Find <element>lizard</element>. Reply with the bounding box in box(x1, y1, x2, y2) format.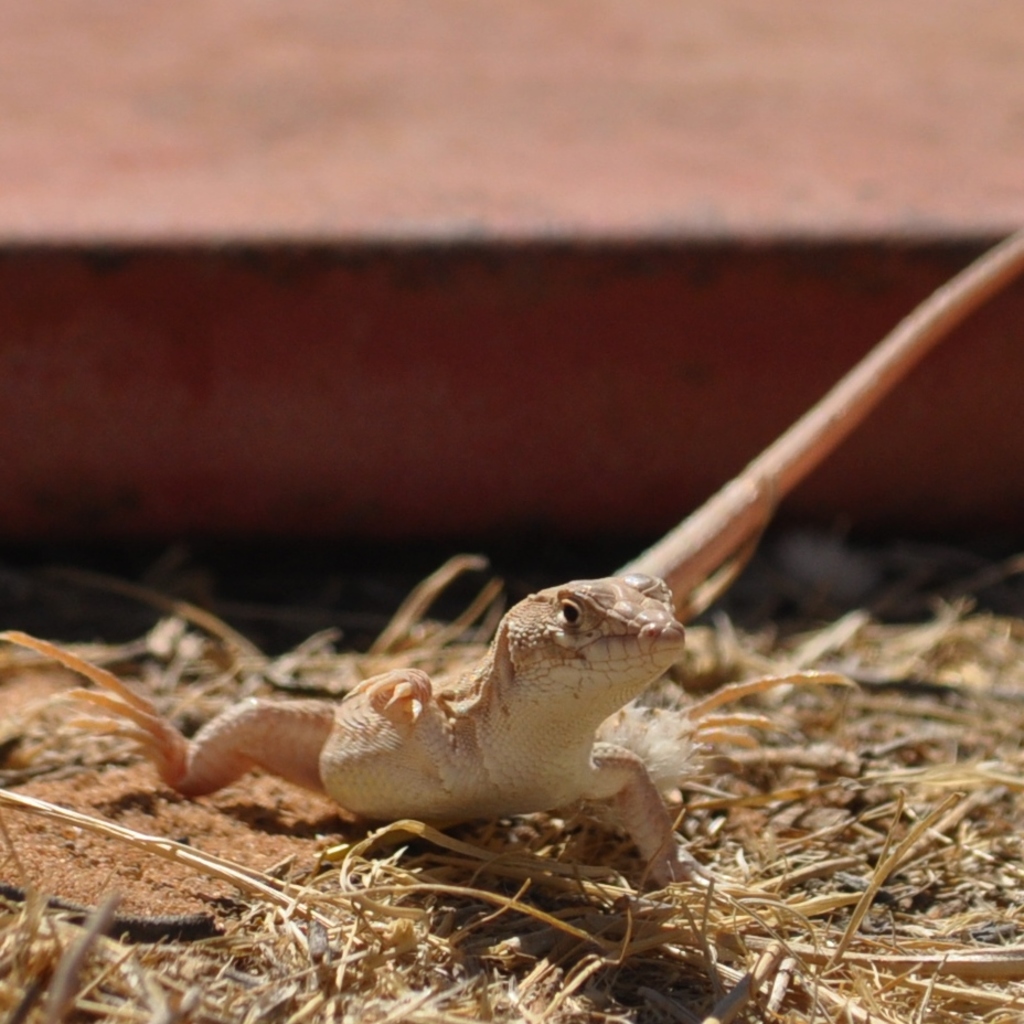
box(53, 521, 775, 872).
